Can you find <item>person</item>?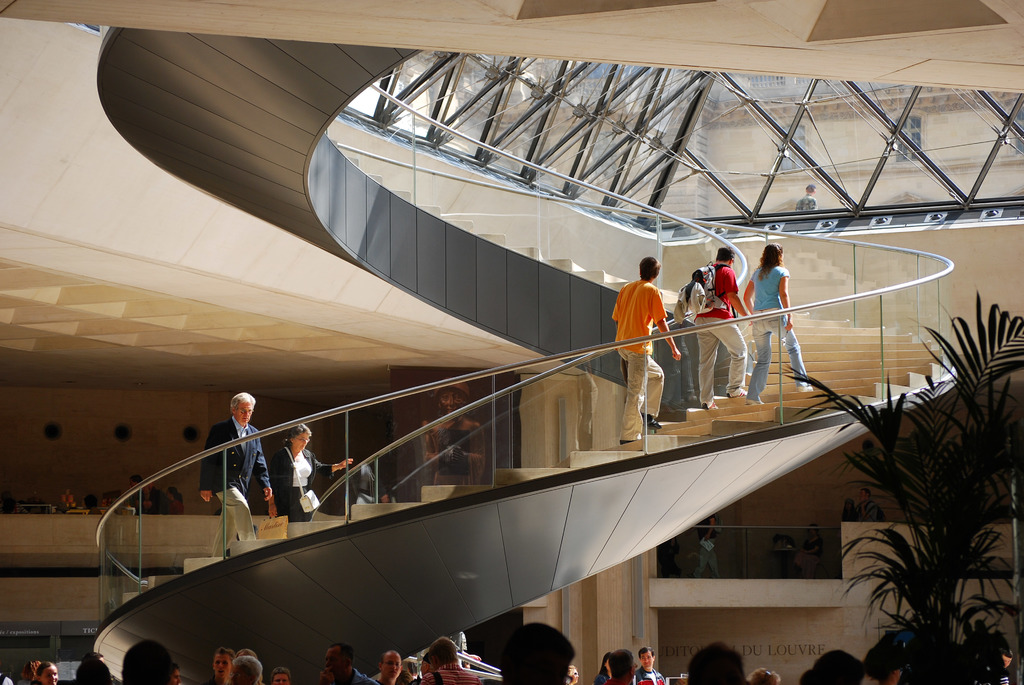
Yes, bounding box: 856 490 886 524.
